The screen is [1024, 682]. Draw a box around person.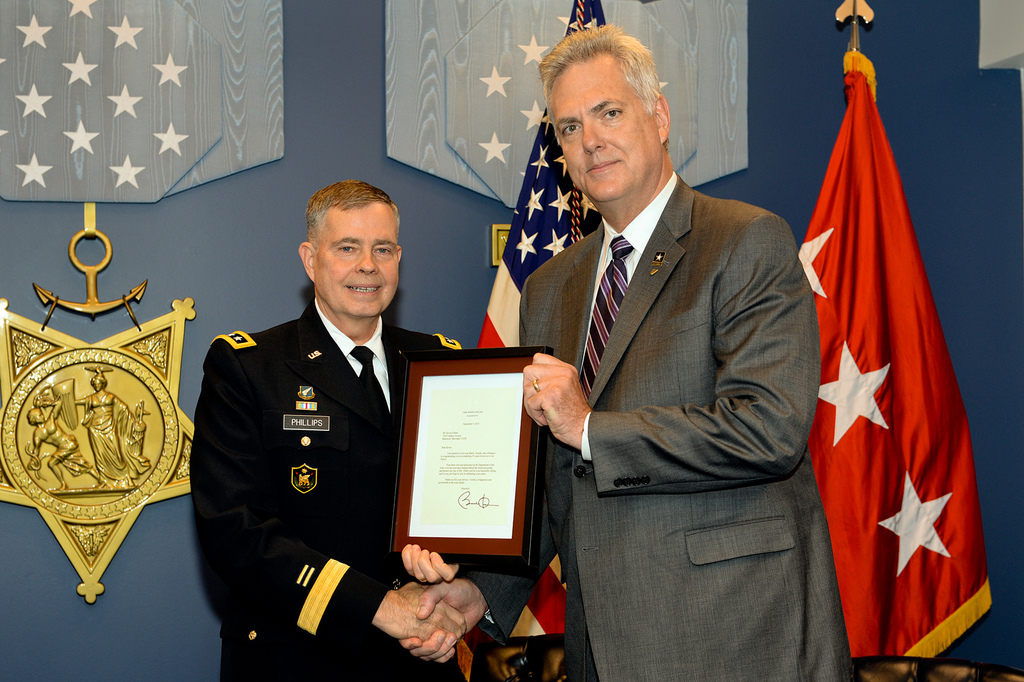
(206, 178, 447, 681).
